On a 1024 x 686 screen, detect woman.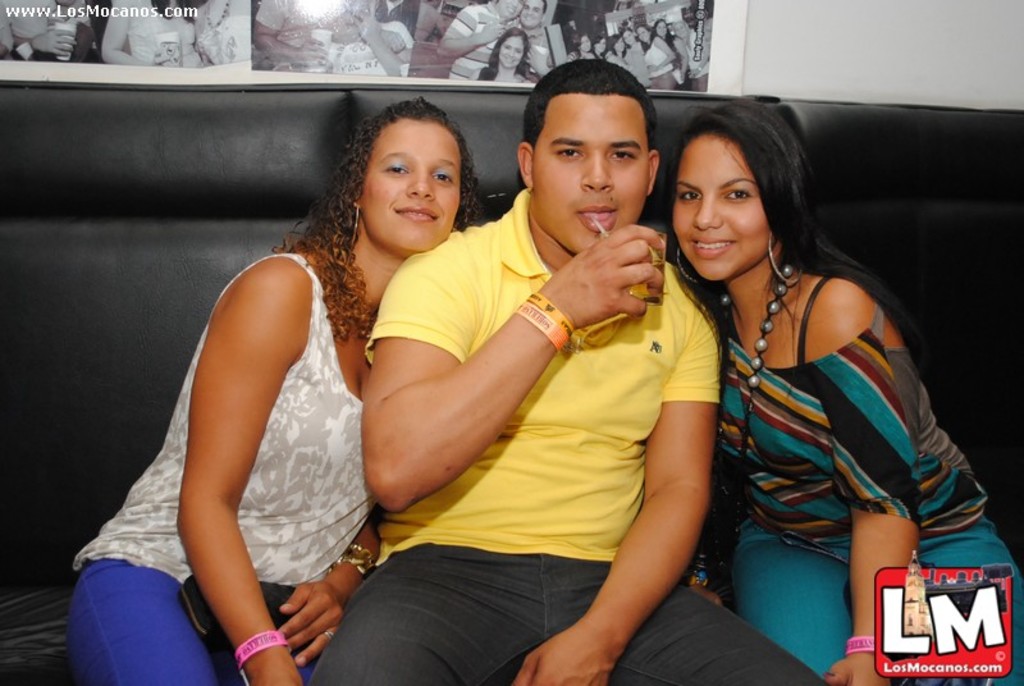
Rect(623, 28, 645, 90).
